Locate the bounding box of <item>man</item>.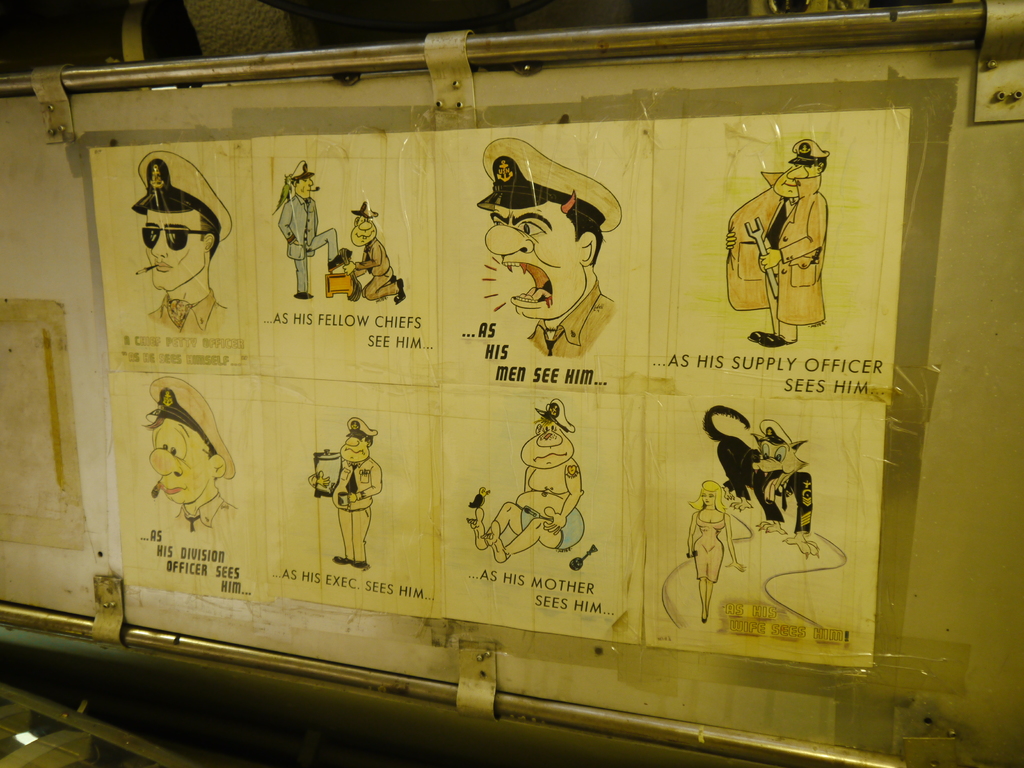
Bounding box: bbox=(724, 140, 829, 348).
